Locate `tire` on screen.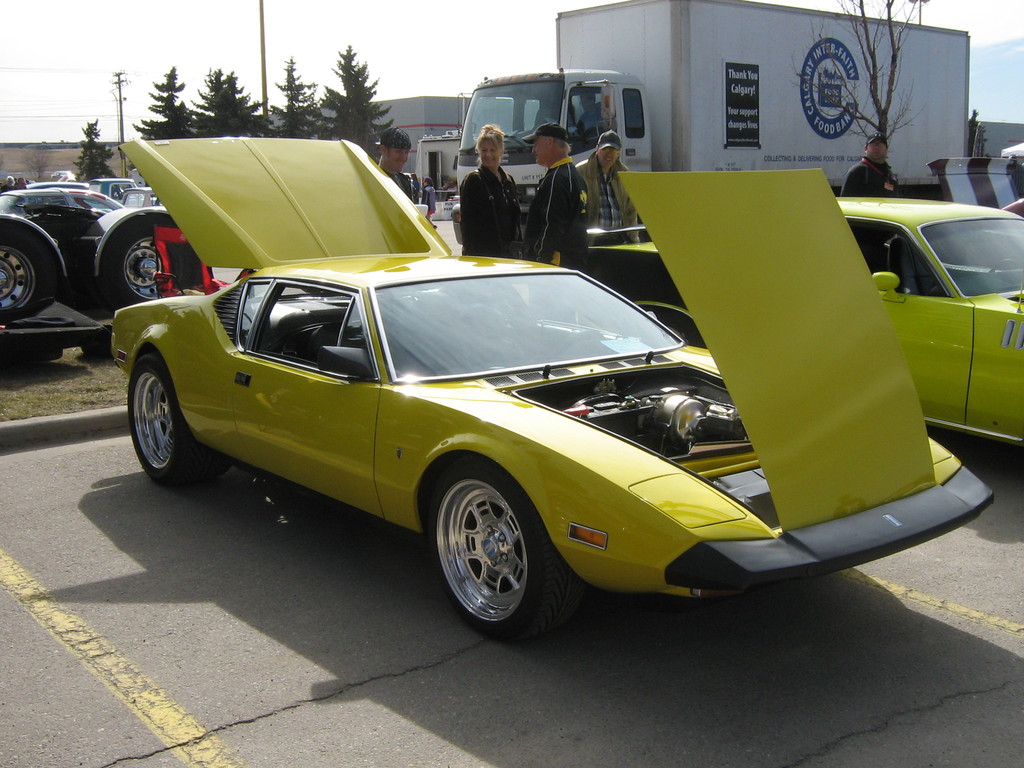
On screen at select_region(424, 457, 580, 642).
